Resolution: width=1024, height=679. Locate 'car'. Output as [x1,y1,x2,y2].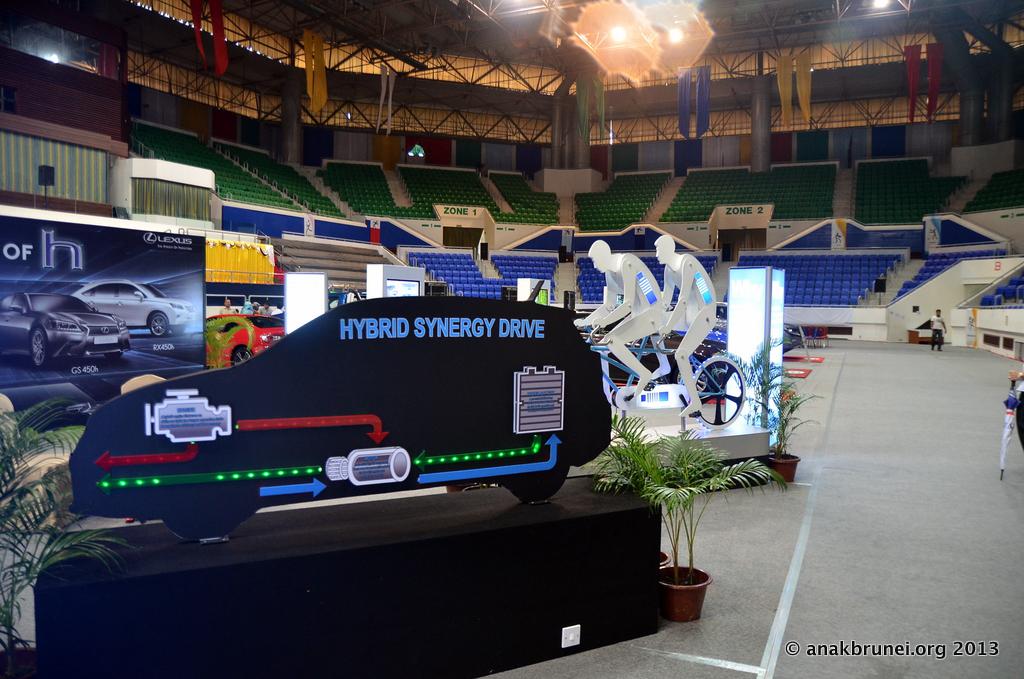
[70,281,198,340].
